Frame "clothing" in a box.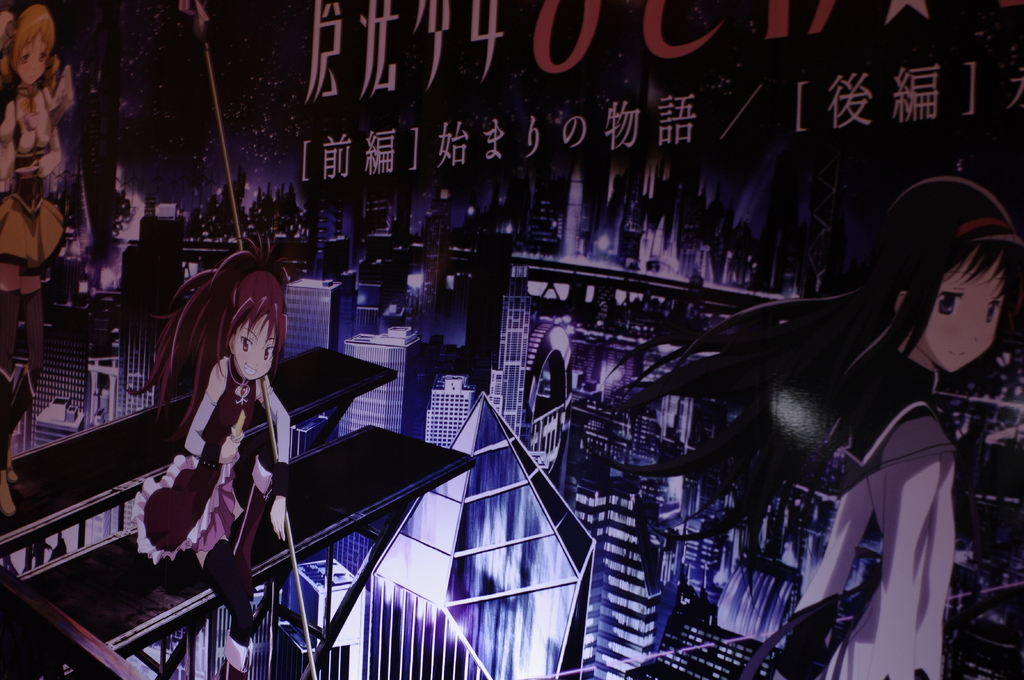
[left=790, top=345, right=960, bottom=679].
